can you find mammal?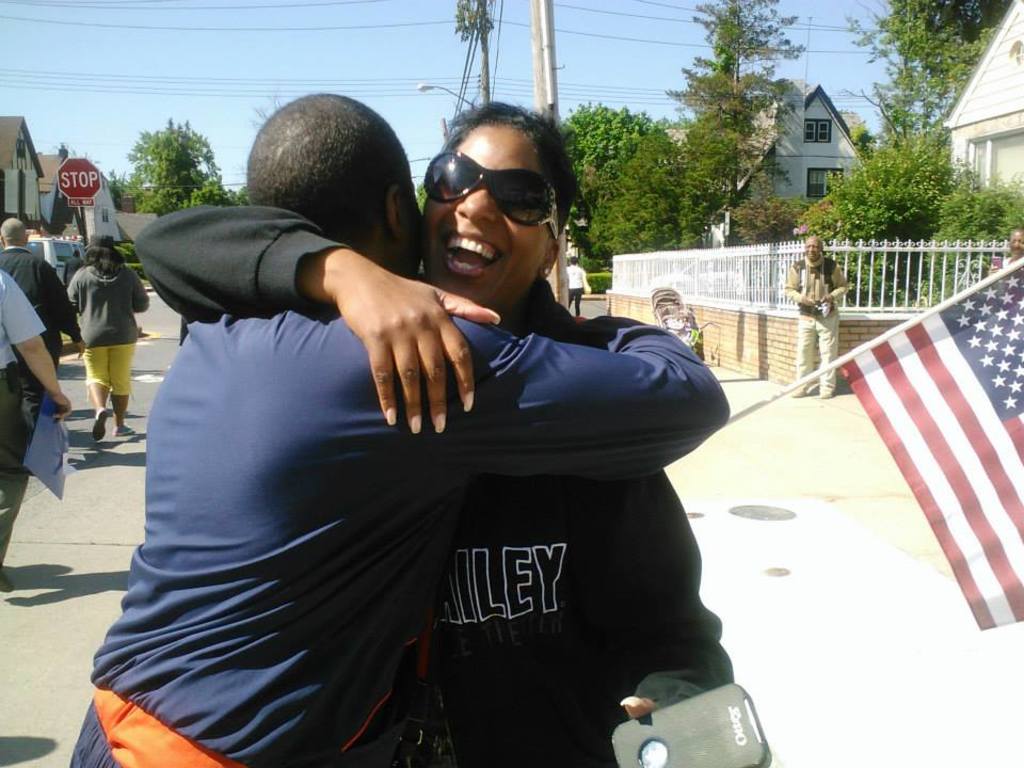
Yes, bounding box: 133, 106, 736, 763.
